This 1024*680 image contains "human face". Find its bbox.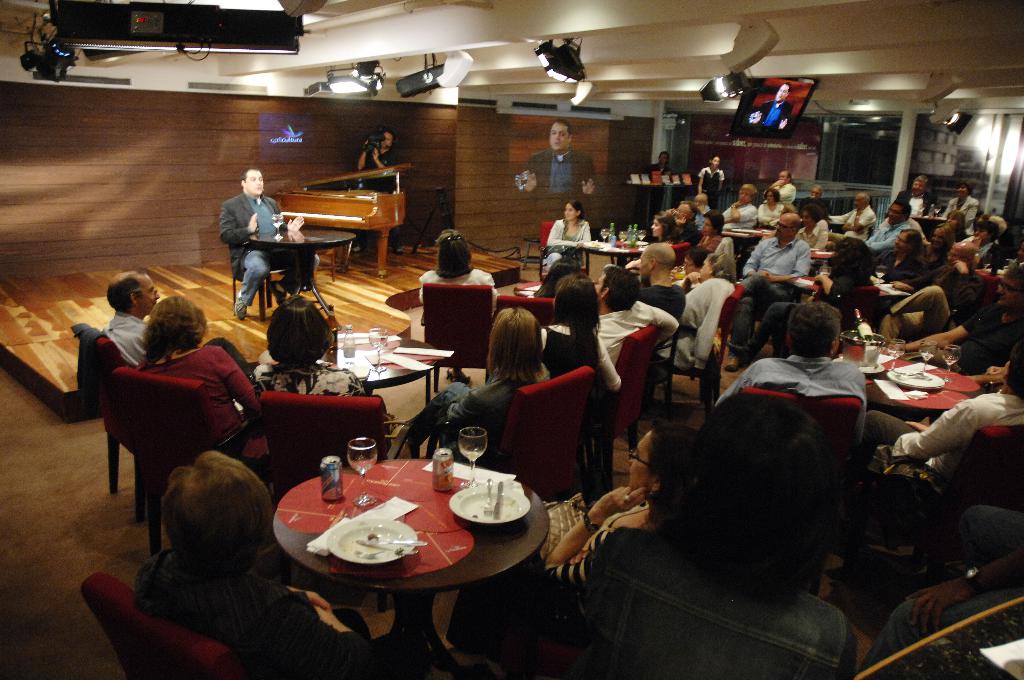
[x1=246, y1=174, x2=263, y2=195].
